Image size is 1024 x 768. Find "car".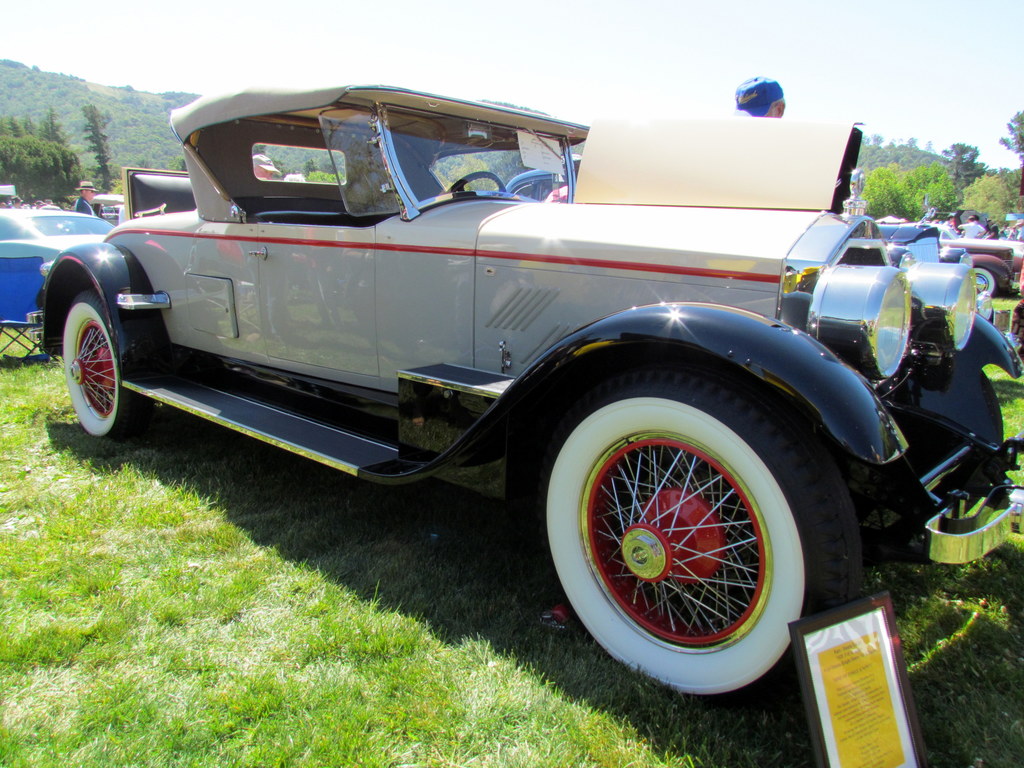
x1=29, y1=81, x2=971, y2=703.
